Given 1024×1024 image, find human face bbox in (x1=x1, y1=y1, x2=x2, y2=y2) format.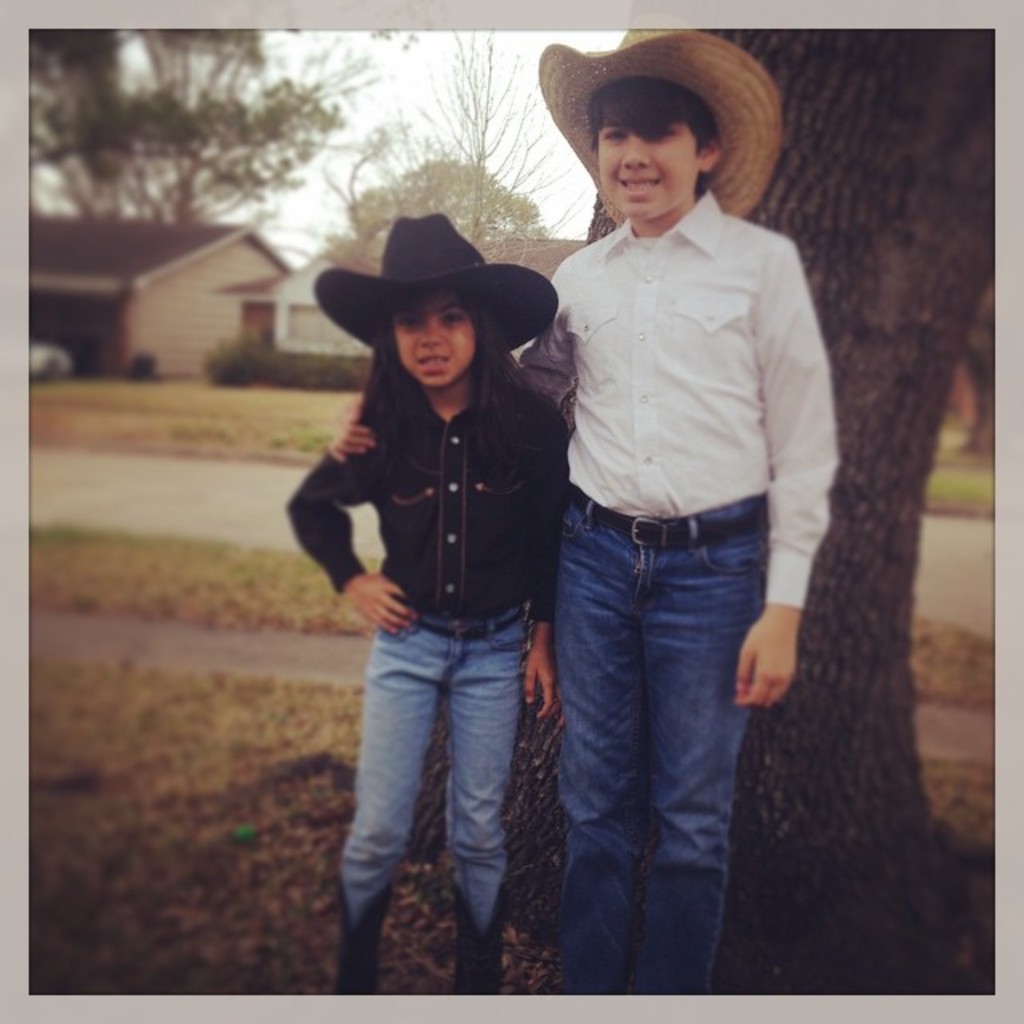
(x1=594, y1=122, x2=701, y2=214).
